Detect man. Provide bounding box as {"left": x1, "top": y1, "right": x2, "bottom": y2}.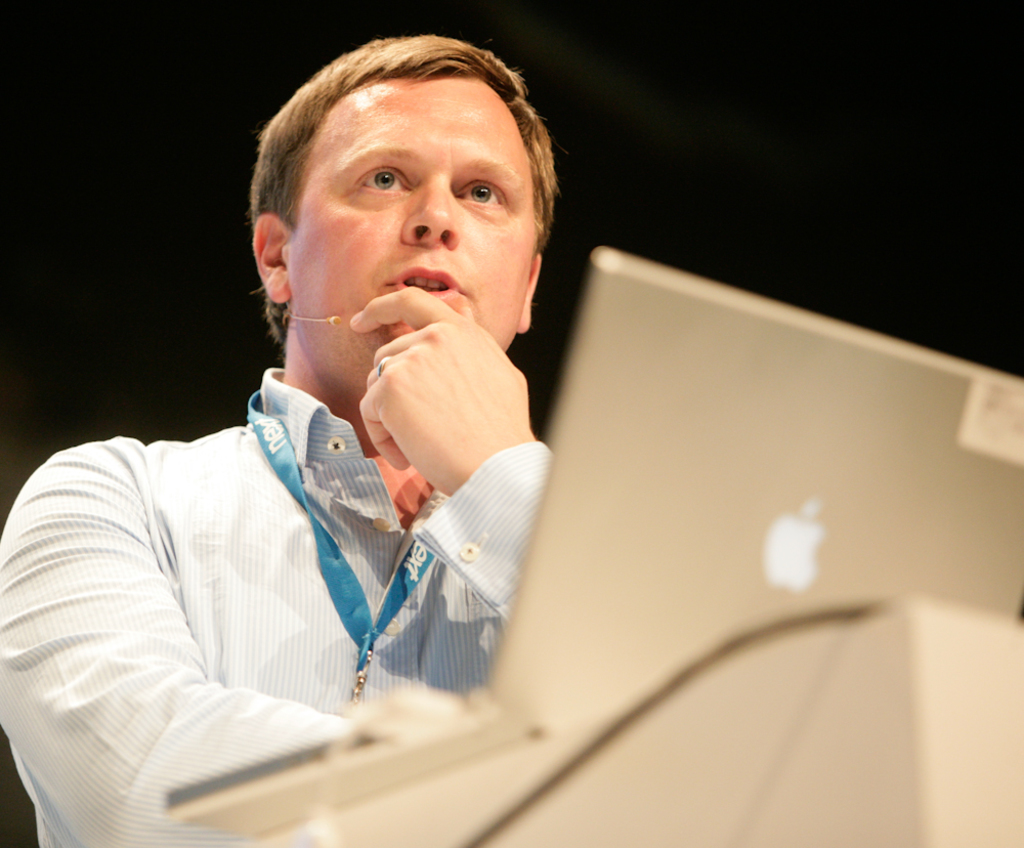
{"left": 0, "top": 34, "right": 556, "bottom": 847}.
